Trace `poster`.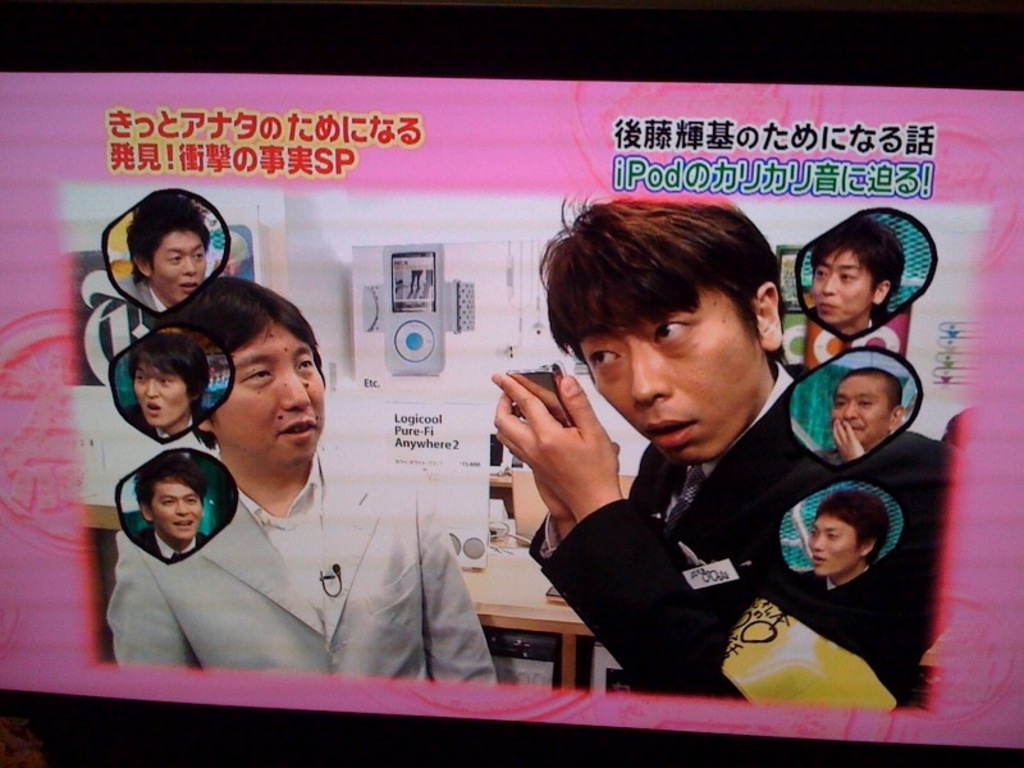
Traced to (3, 73, 1023, 751).
